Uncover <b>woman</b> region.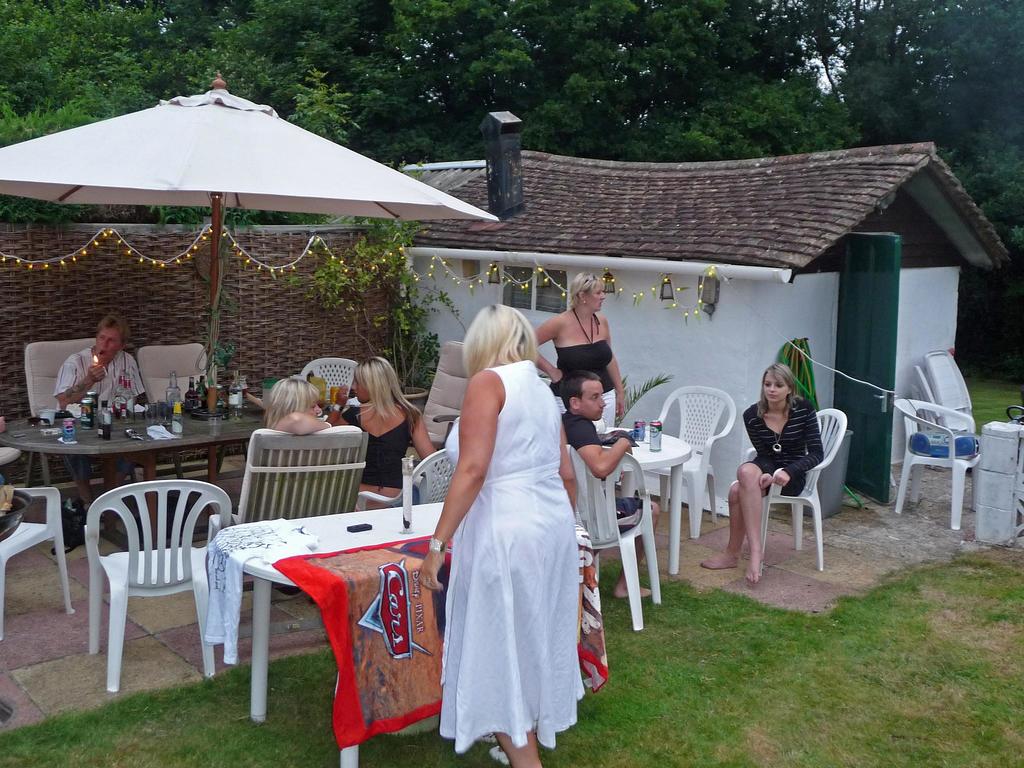
Uncovered: x1=262 y1=377 x2=335 y2=443.
